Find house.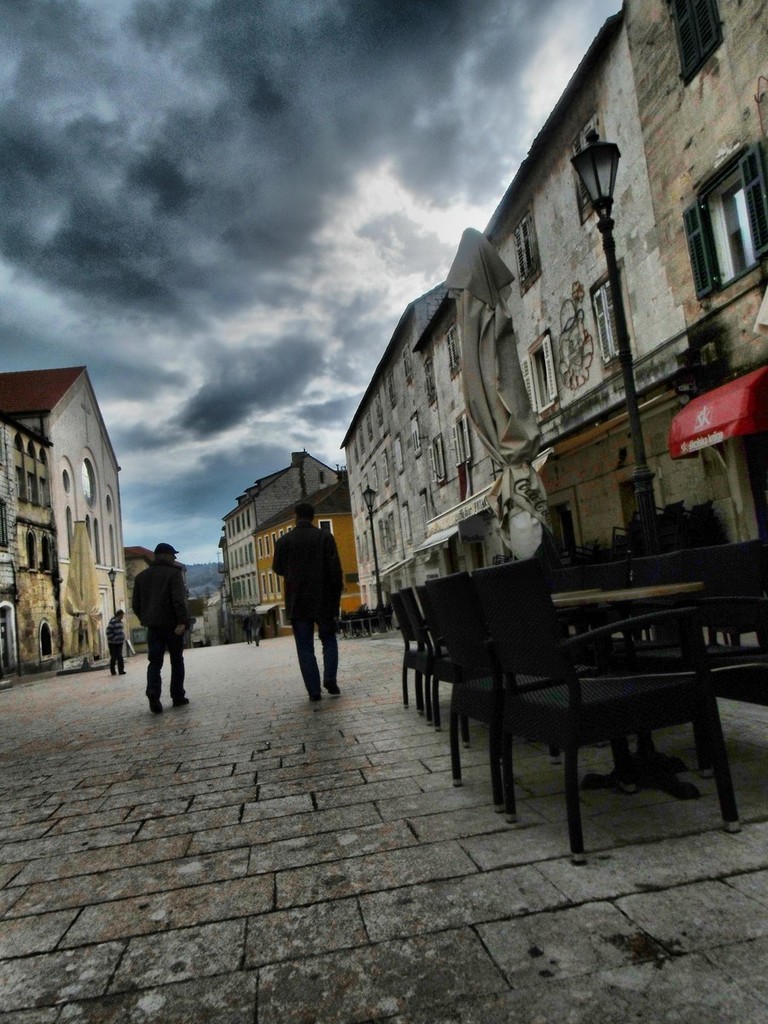
(left=124, top=547, right=155, bottom=649).
